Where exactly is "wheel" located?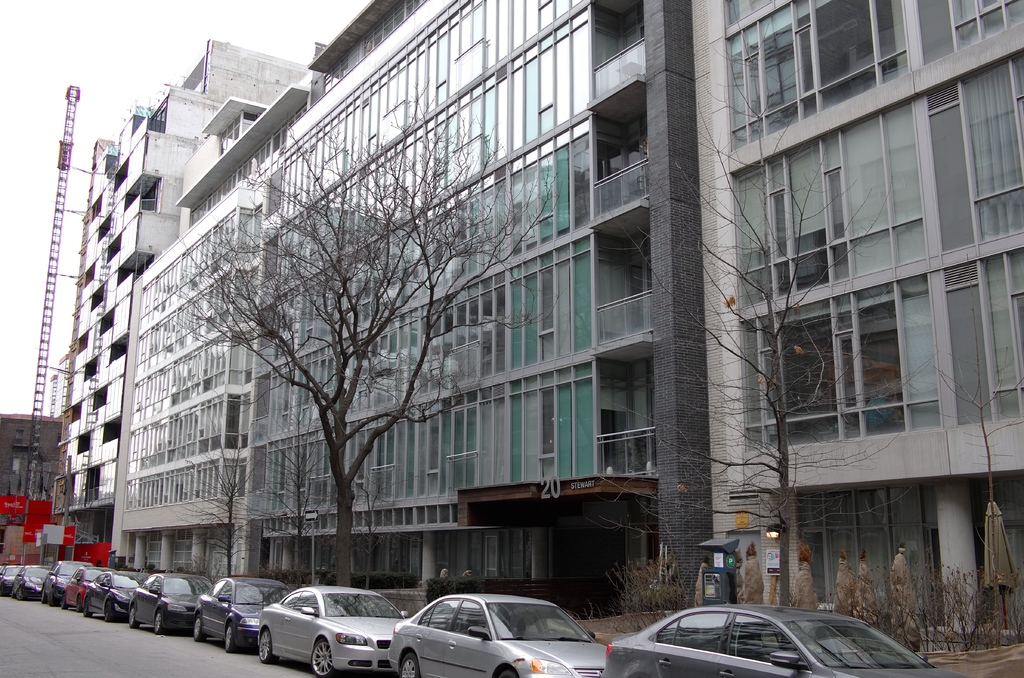
Its bounding box is x1=58 y1=595 x2=67 y2=609.
